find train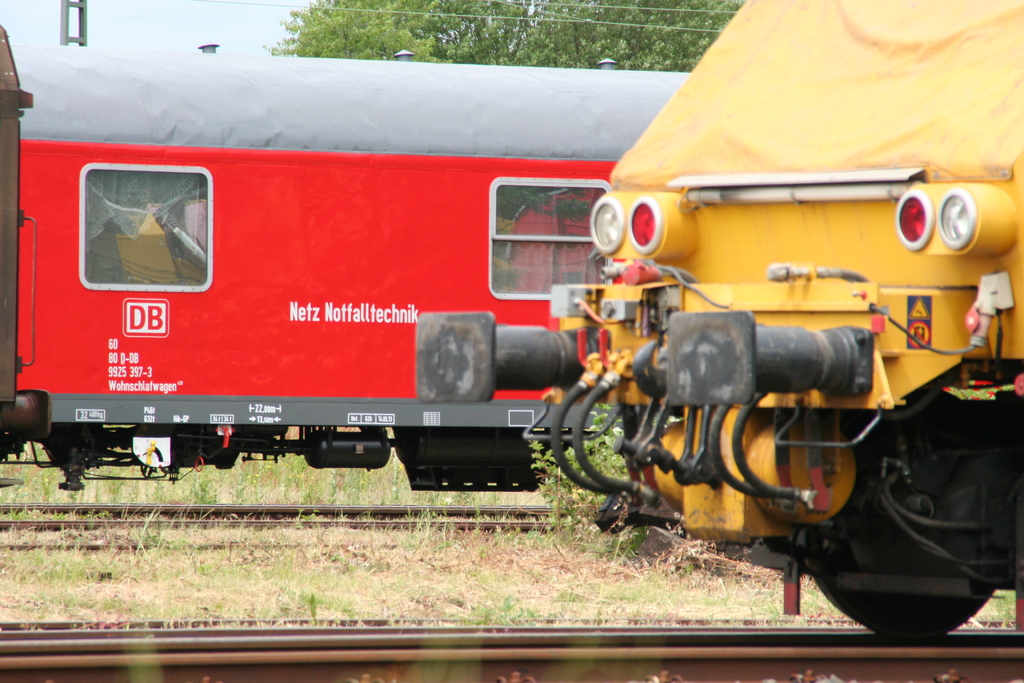
{"x1": 545, "y1": 0, "x2": 1023, "y2": 645}
